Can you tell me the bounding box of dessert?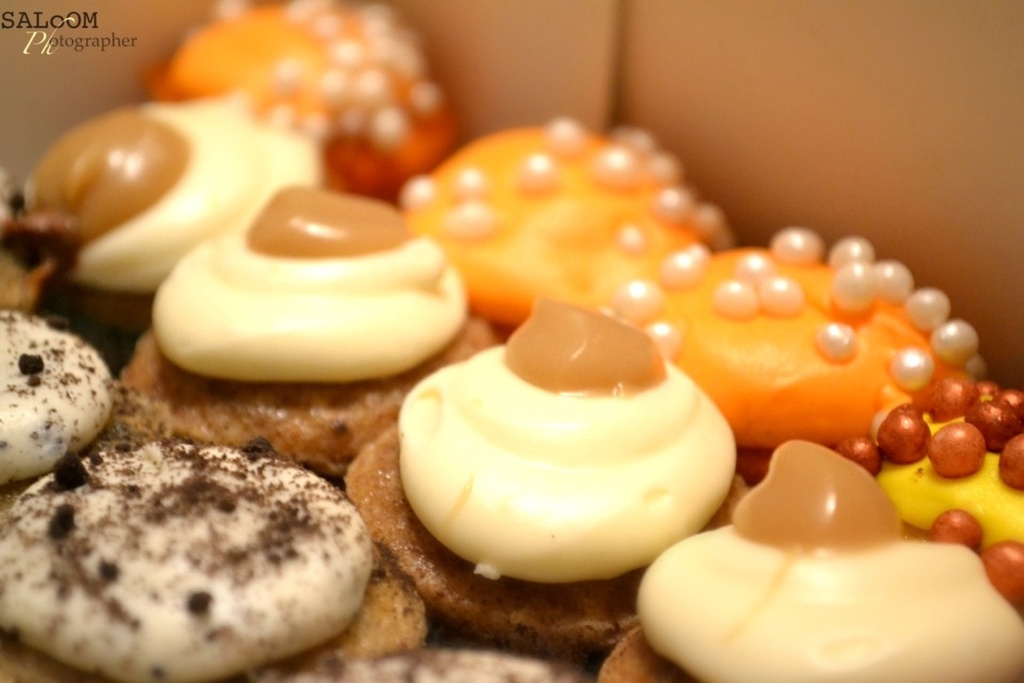
bbox=(314, 626, 588, 682).
